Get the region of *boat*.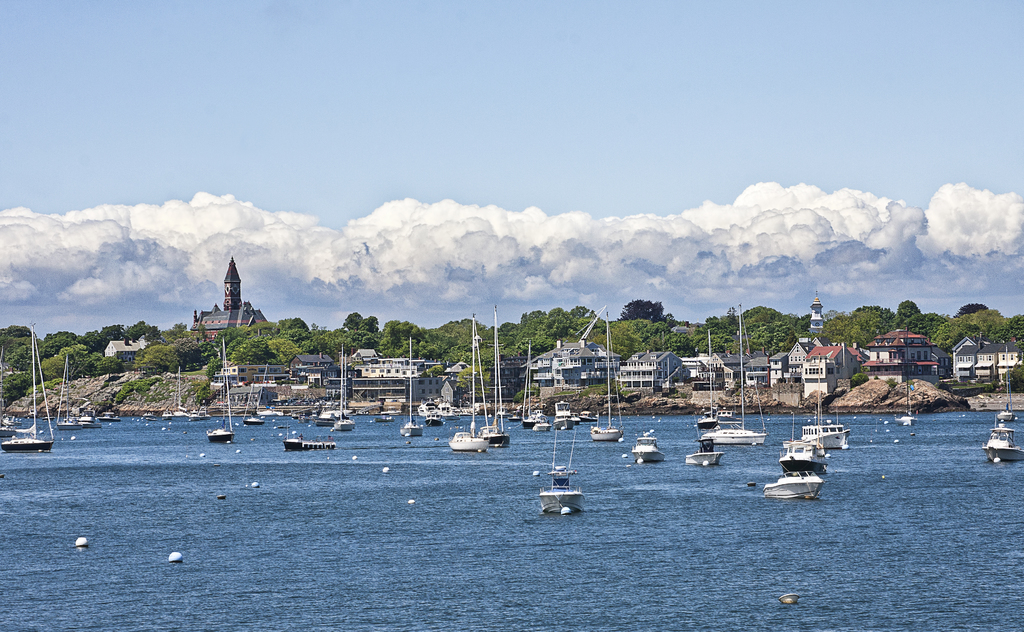
box(55, 351, 85, 429).
